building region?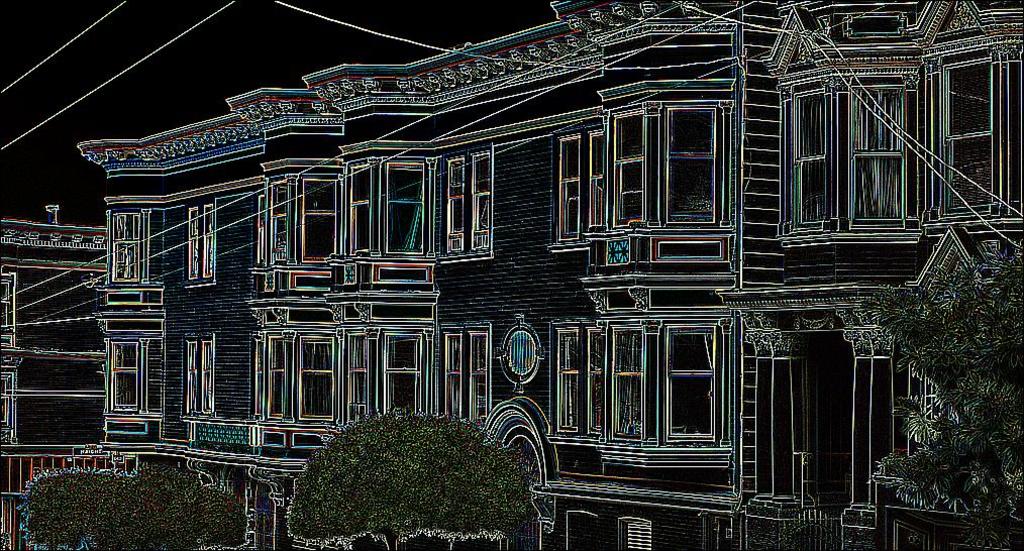
x1=78, y1=0, x2=1023, y2=550
